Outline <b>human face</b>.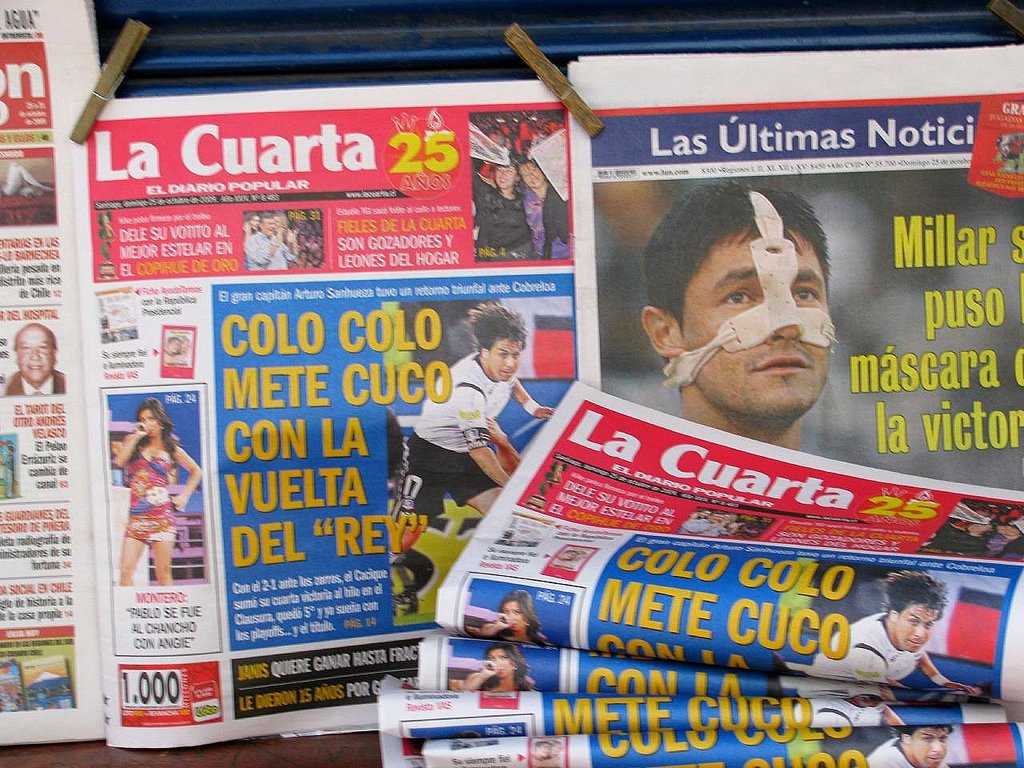
Outline: crop(912, 727, 947, 767).
